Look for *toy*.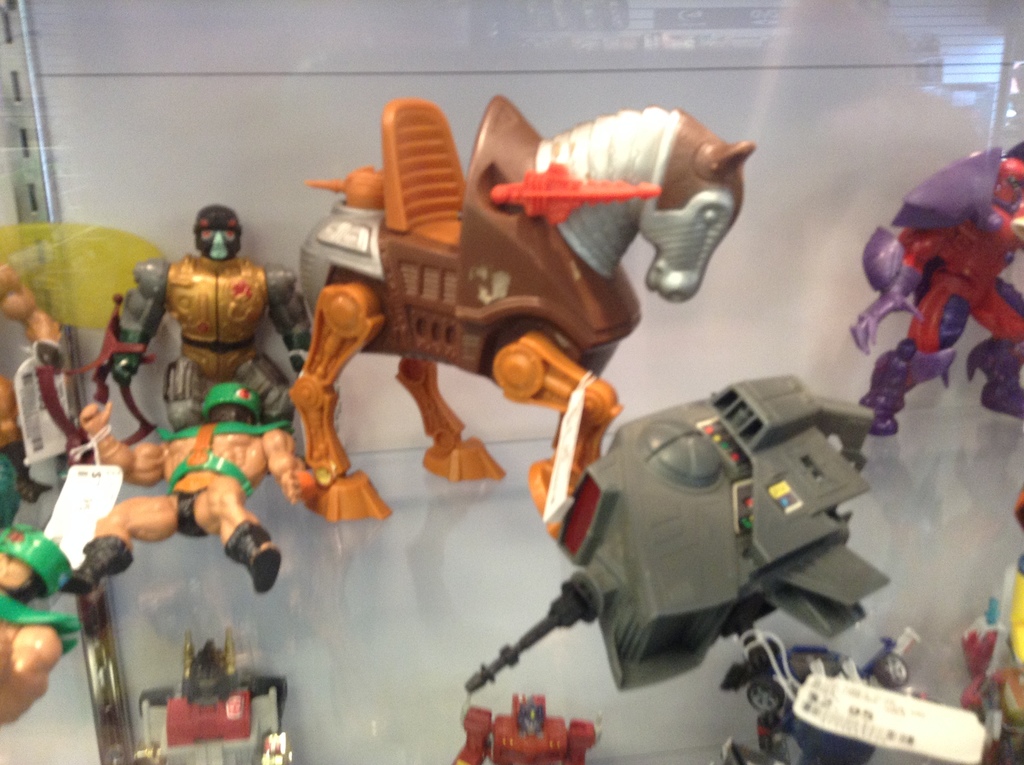
Found: BBox(463, 370, 900, 693).
